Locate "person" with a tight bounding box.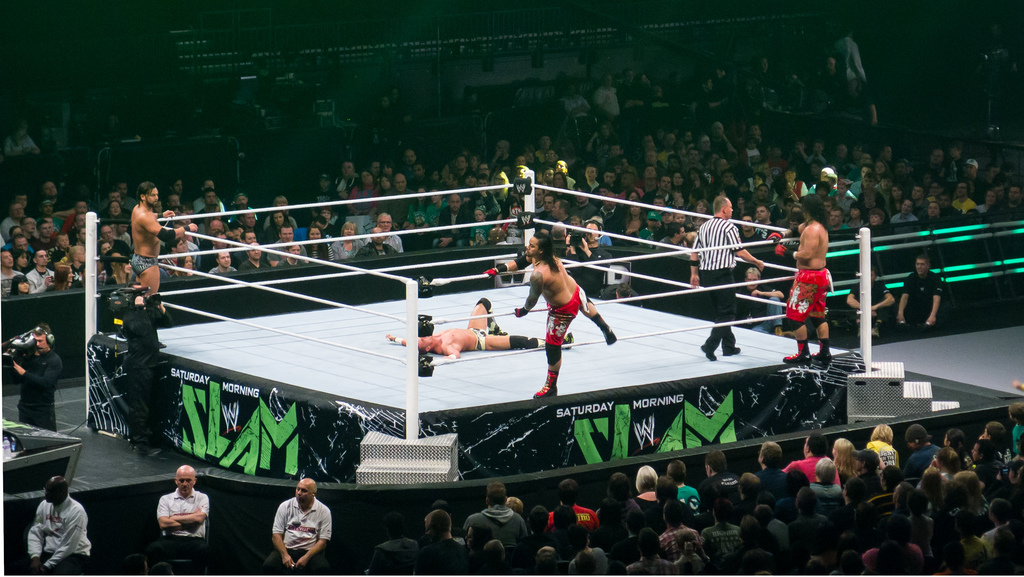
bbox=[8, 319, 63, 416].
